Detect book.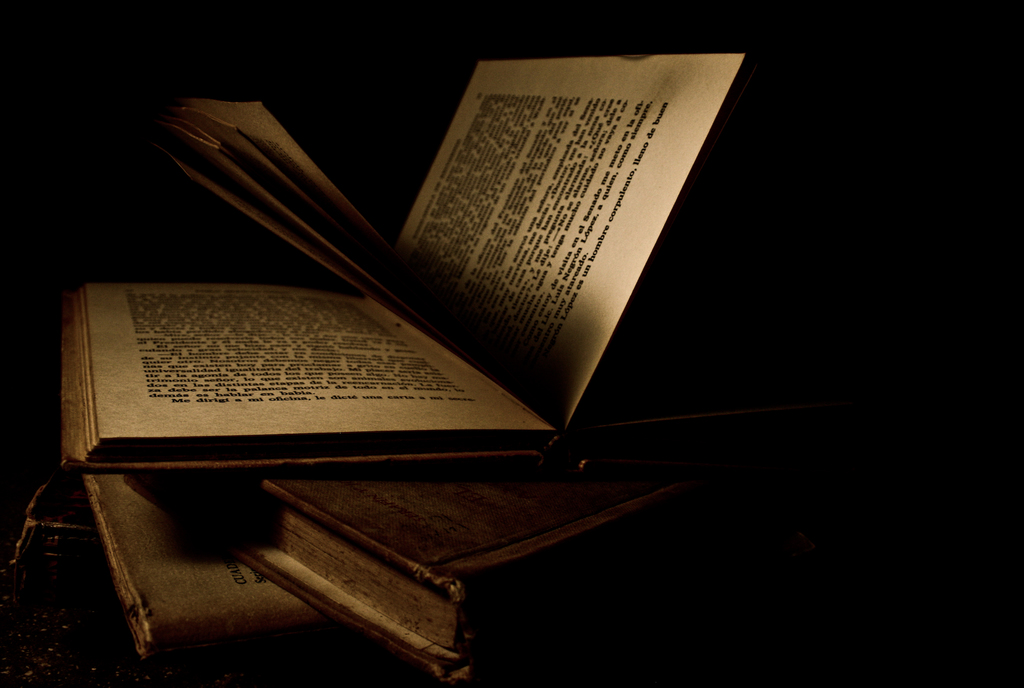
Detected at bbox(15, 470, 115, 600).
